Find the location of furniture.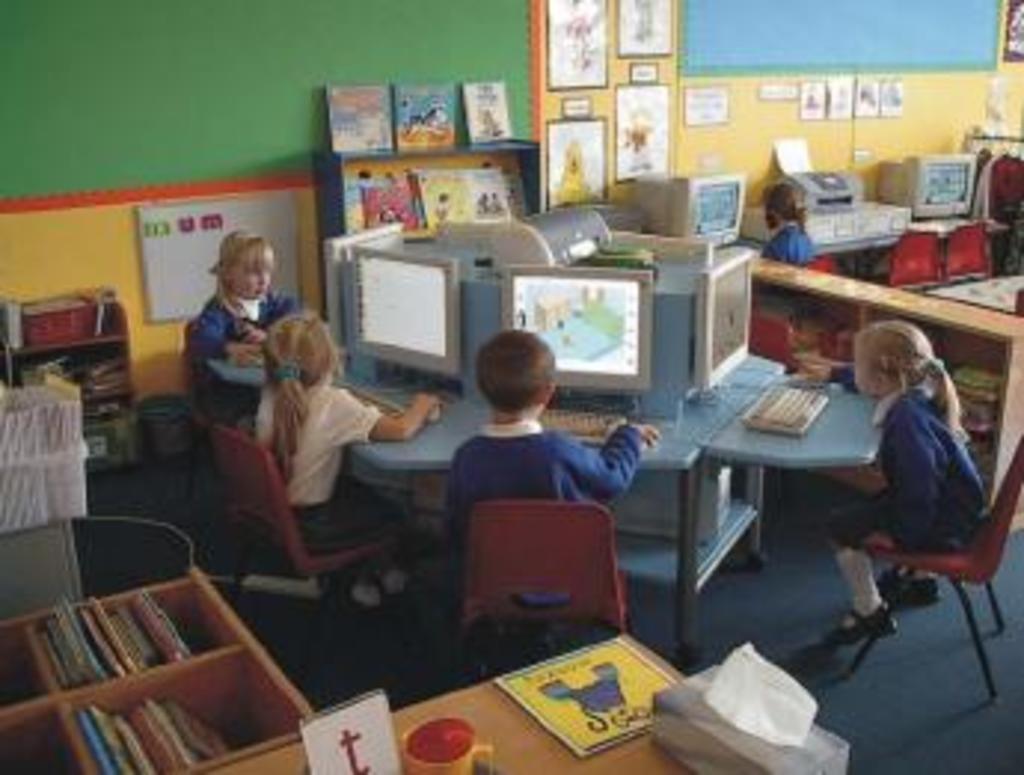
Location: x1=211 y1=425 x2=404 y2=695.
